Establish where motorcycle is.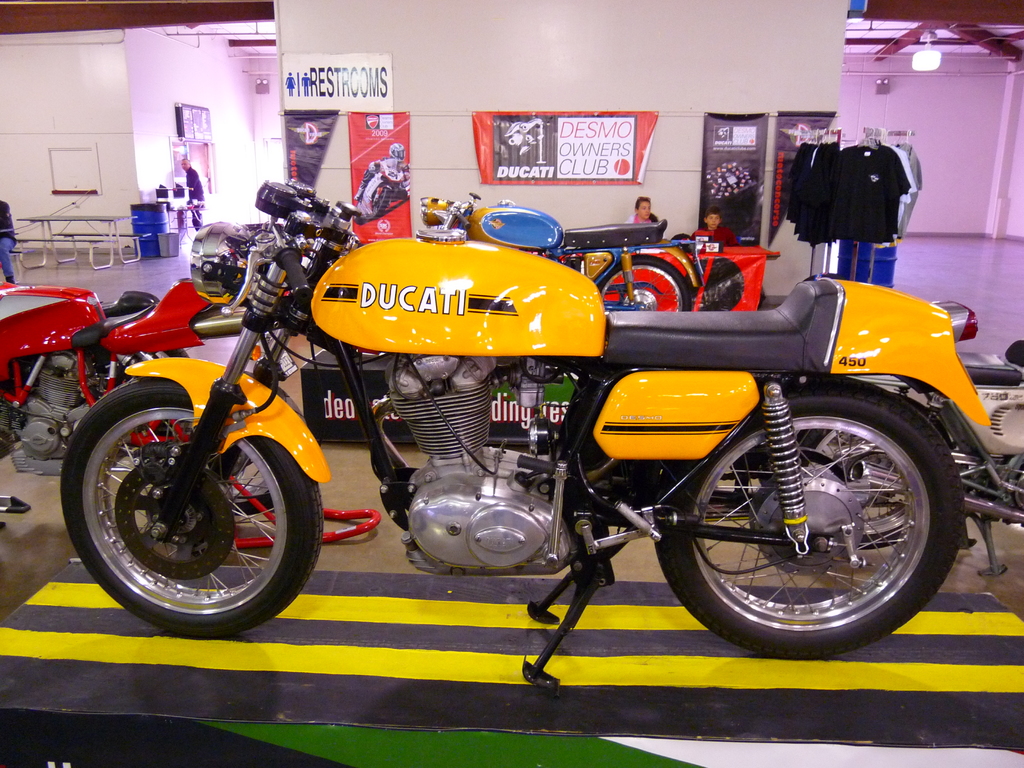
Established at pyautogui.locateOnScreen(94, 168, 973, 696).
